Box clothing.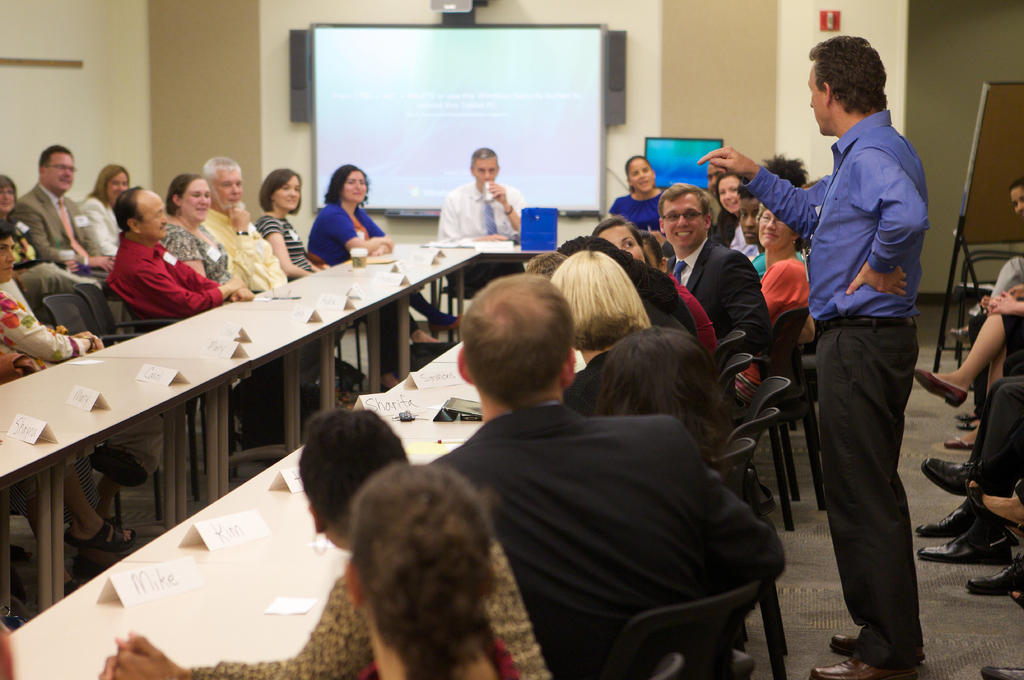
[left=735, top=107, right=923, bottom=668].
